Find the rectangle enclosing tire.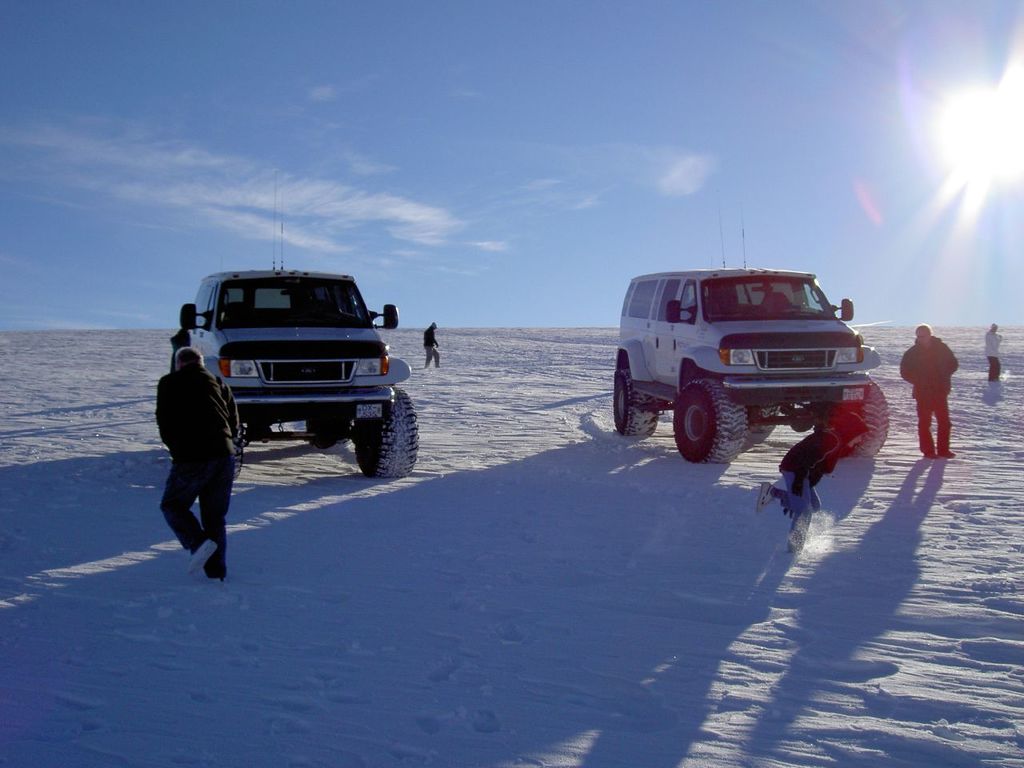
region(611, 369, 662, 440).
